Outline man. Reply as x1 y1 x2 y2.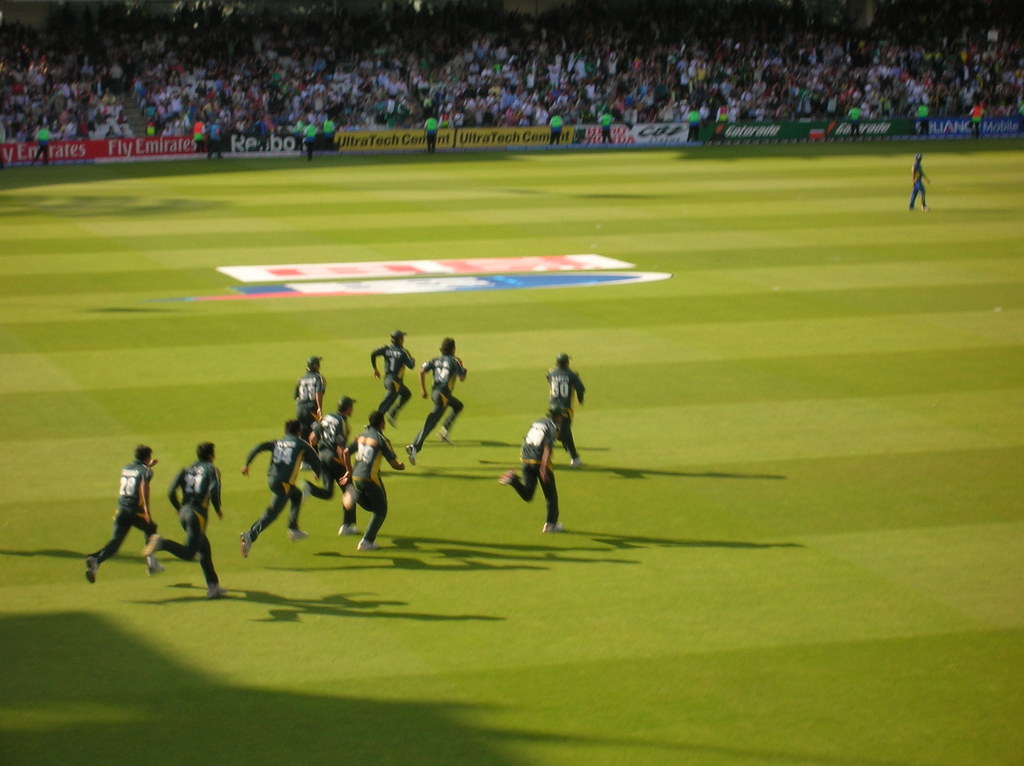
501 405 564 531.
